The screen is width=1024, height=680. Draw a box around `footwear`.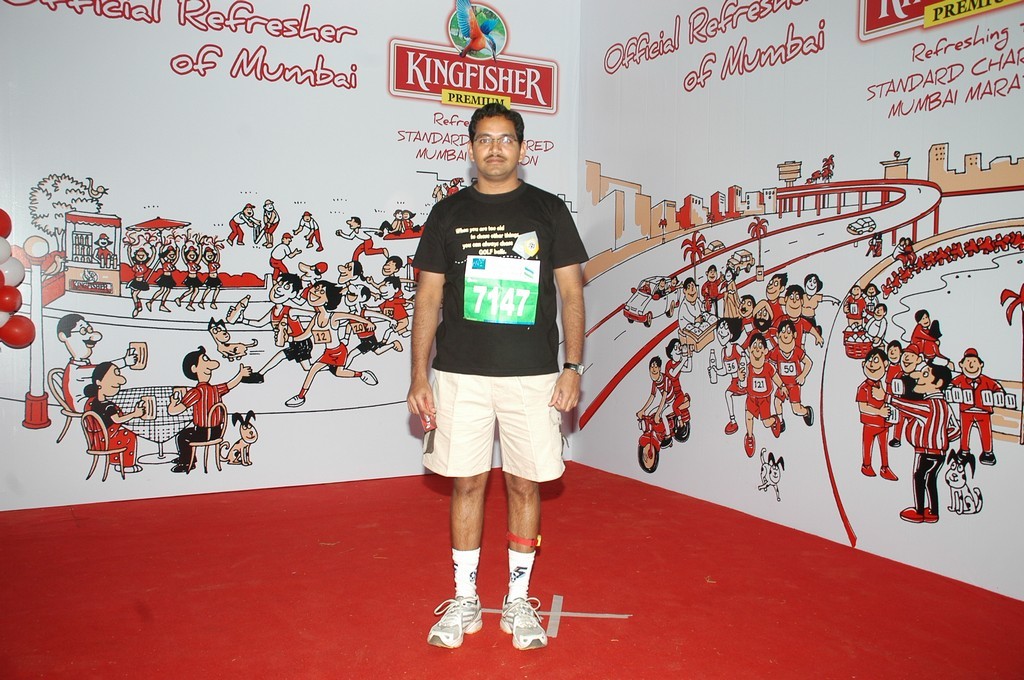
pyautogui.locateOnScreen(779, 415, 788, 433).
